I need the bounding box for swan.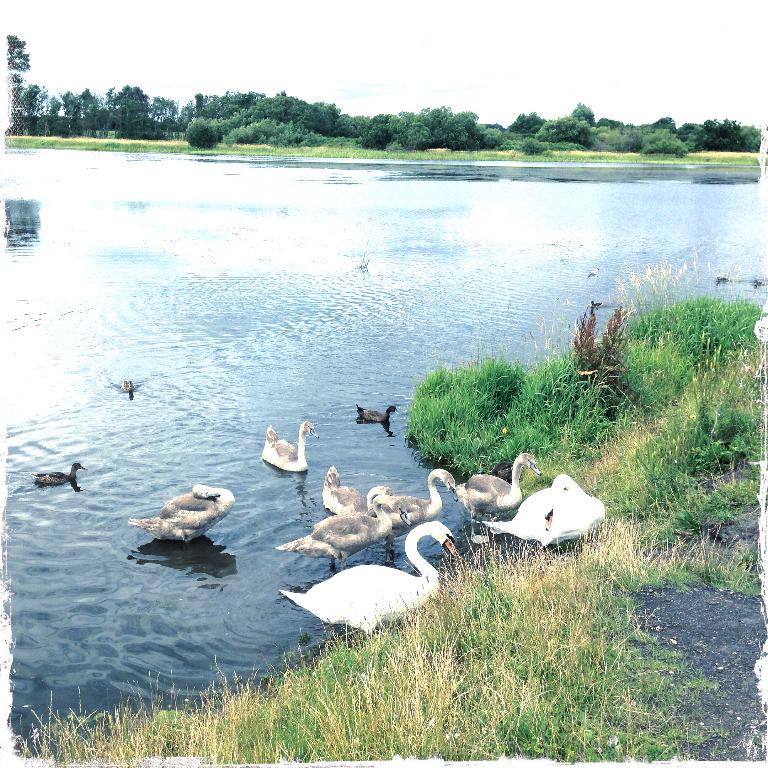
Here it is: [x1=277, y1=497, x2=414, y2=572].
